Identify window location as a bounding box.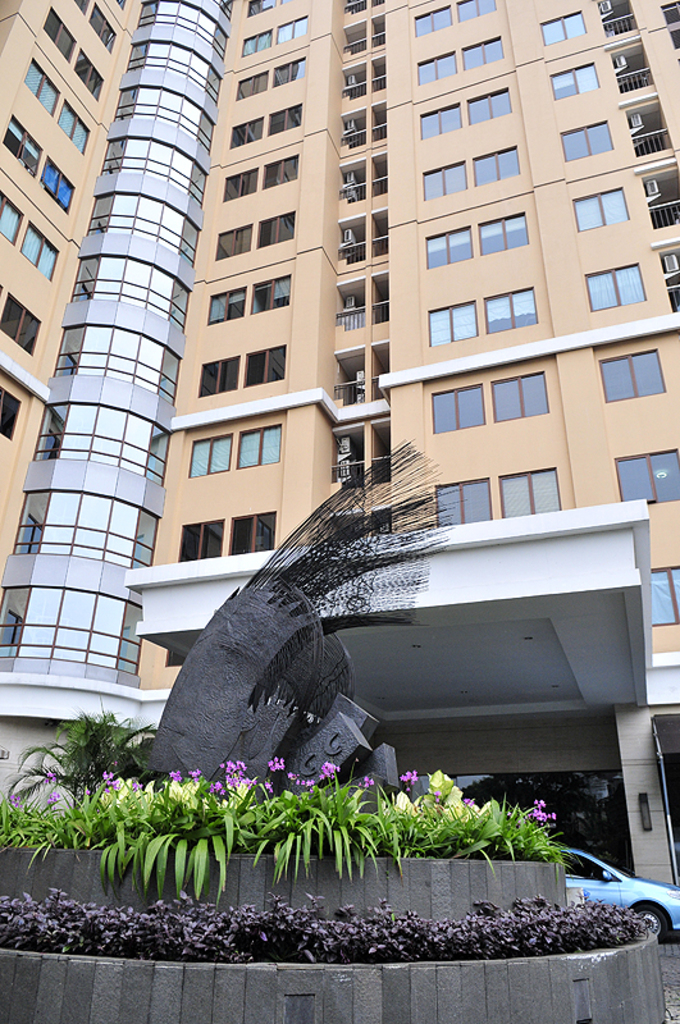
Rect(612, 460, 679, 504).
